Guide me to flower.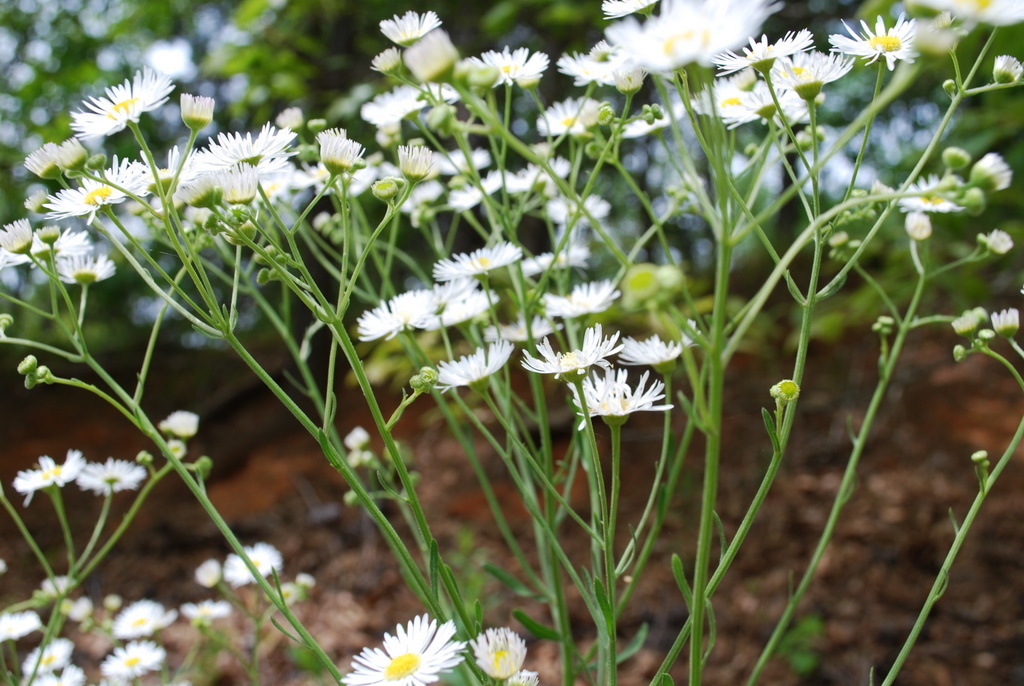
Guidance: region(17, 450, 78, 494).
